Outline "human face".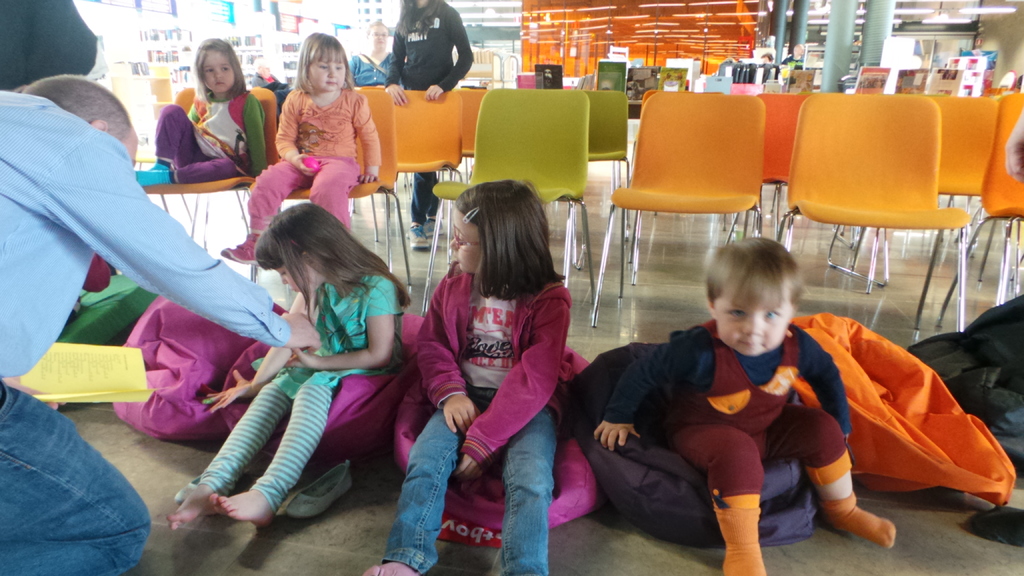
Outline: (left=369, top=27, right=388, bottom=53).
